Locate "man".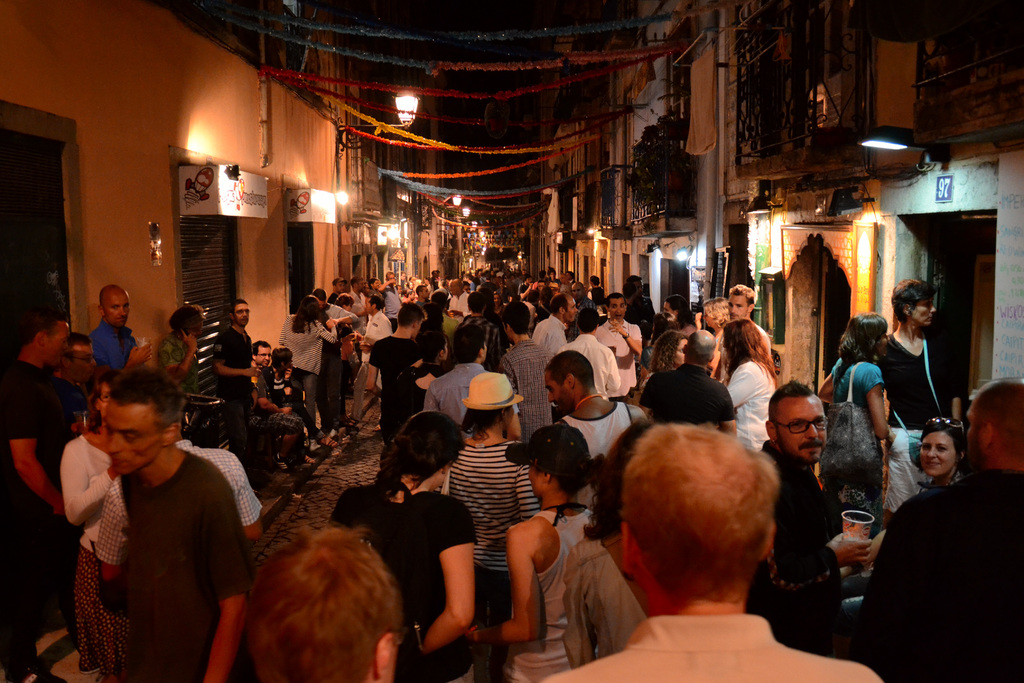
Bounding box: detection(541, 353, 646, 454).
